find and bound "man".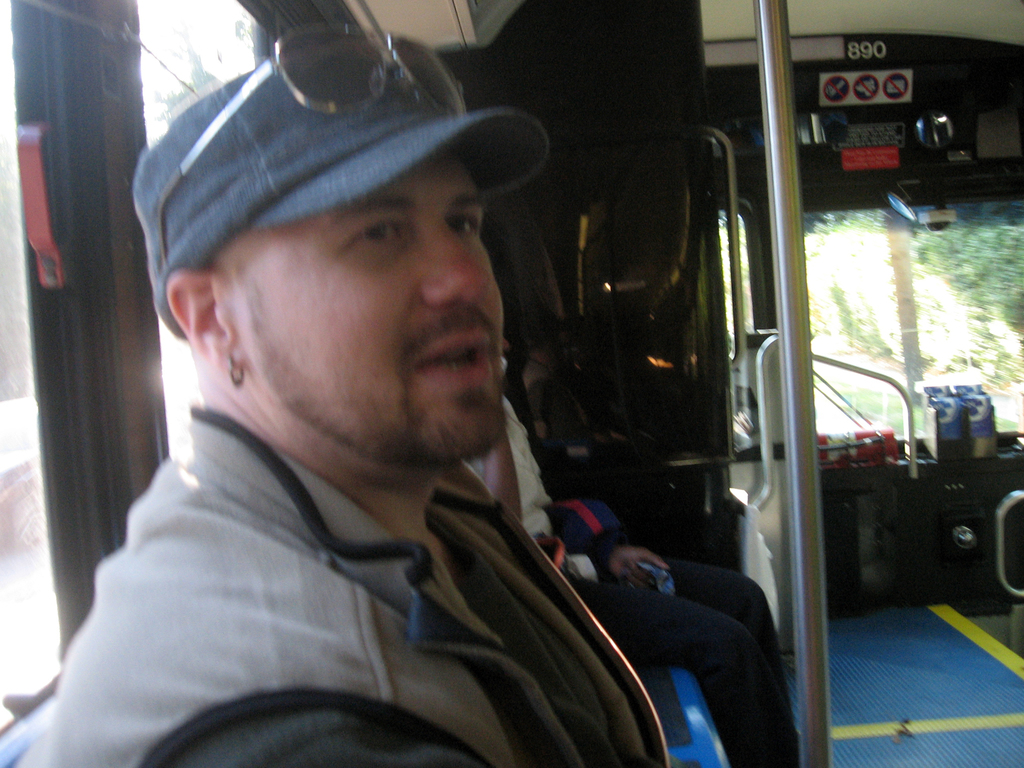
Bound: BBox(33, 42, 735, 767).
